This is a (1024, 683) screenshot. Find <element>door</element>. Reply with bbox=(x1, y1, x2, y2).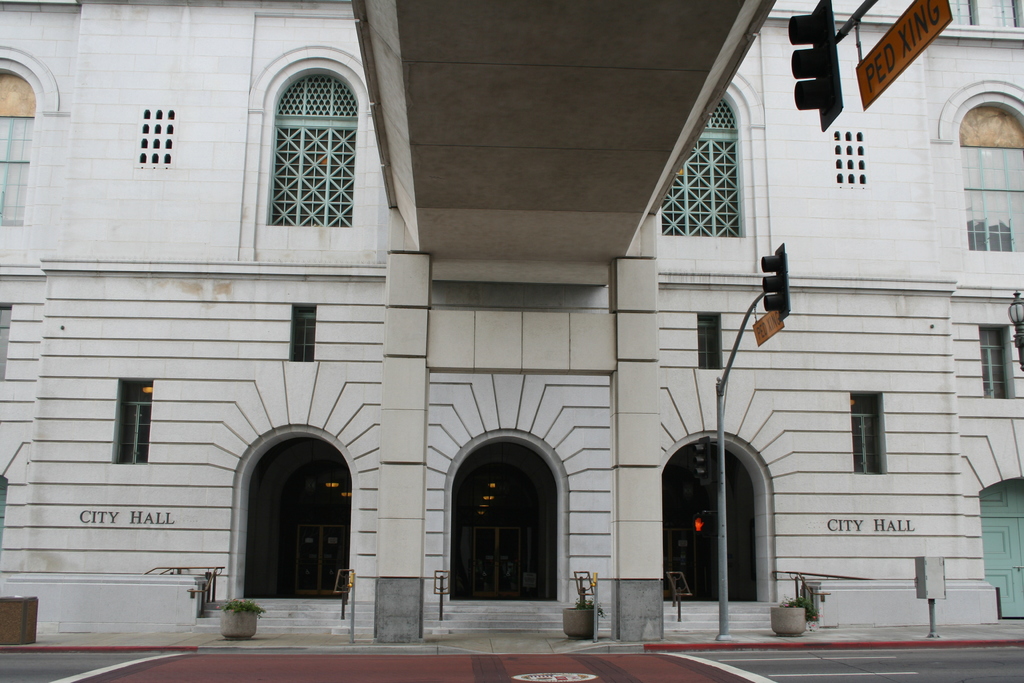
bbox=(474, 525, 524, 597).
